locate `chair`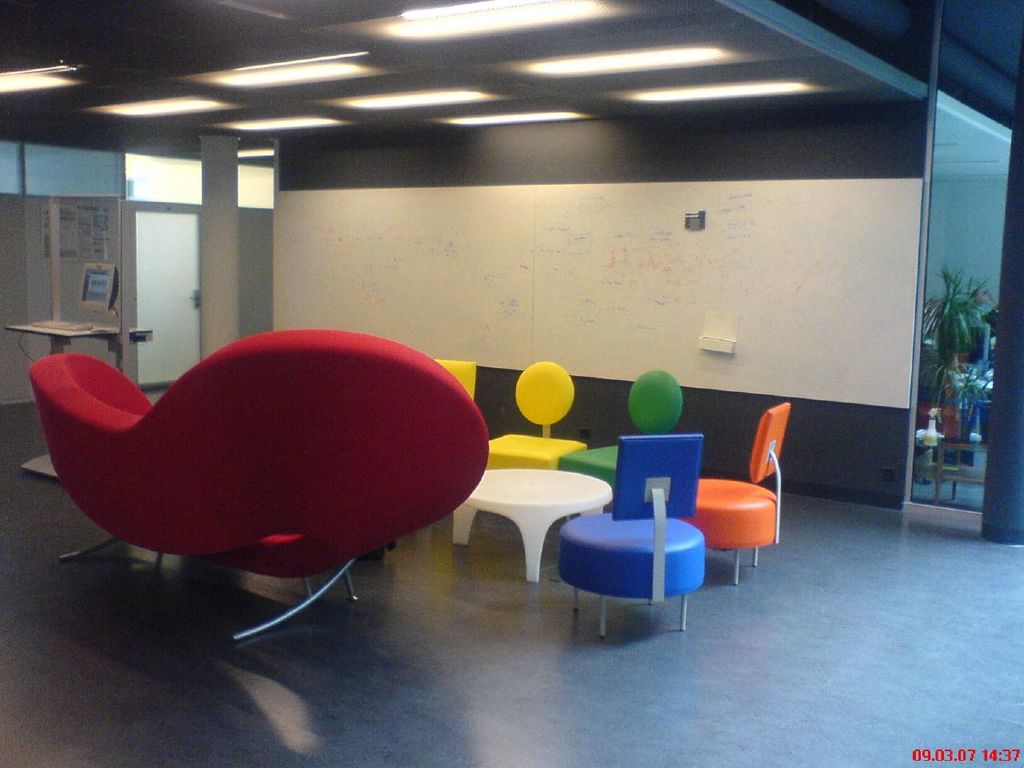
[553, 426, 699, 630]
